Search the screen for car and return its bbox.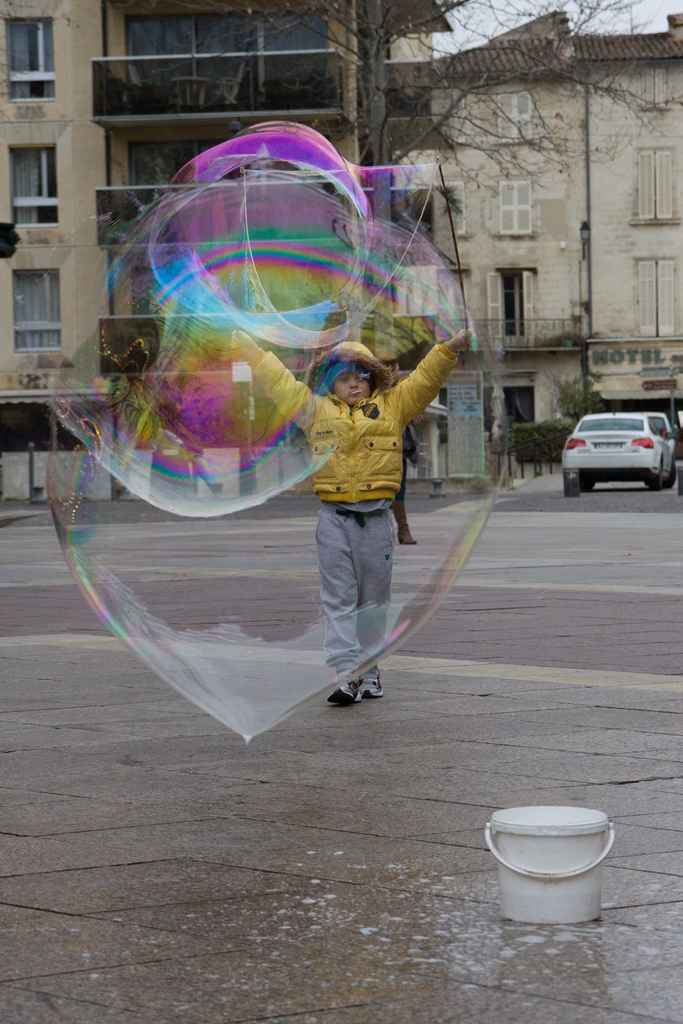
Found: 561 406 679 490.
